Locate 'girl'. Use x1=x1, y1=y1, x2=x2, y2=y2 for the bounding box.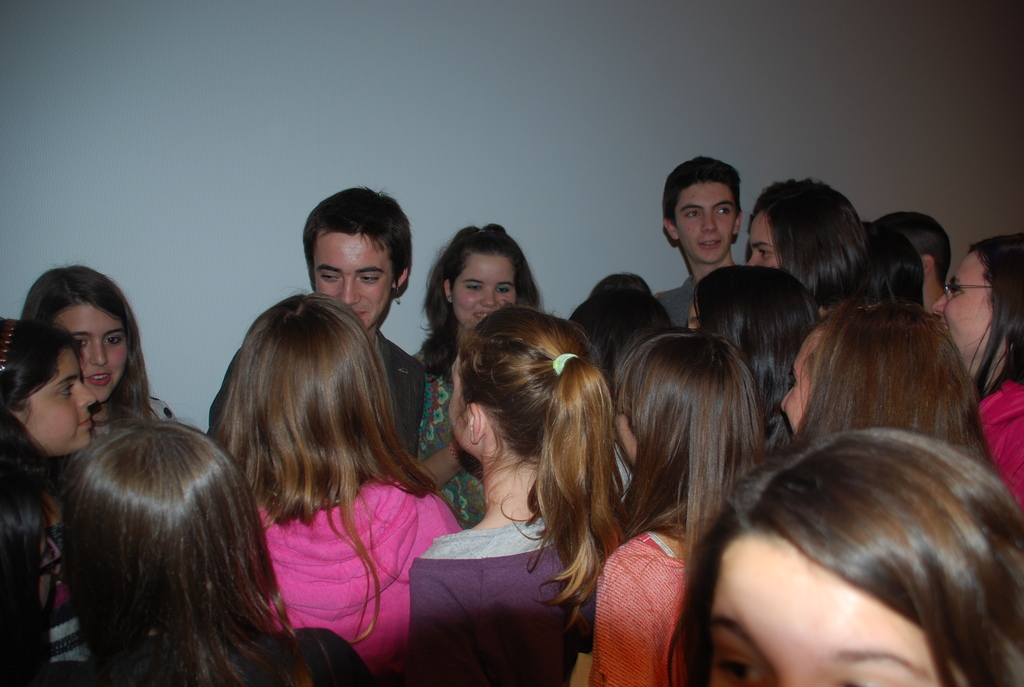
x1=26, y1=259, x2=180, y2=665.
